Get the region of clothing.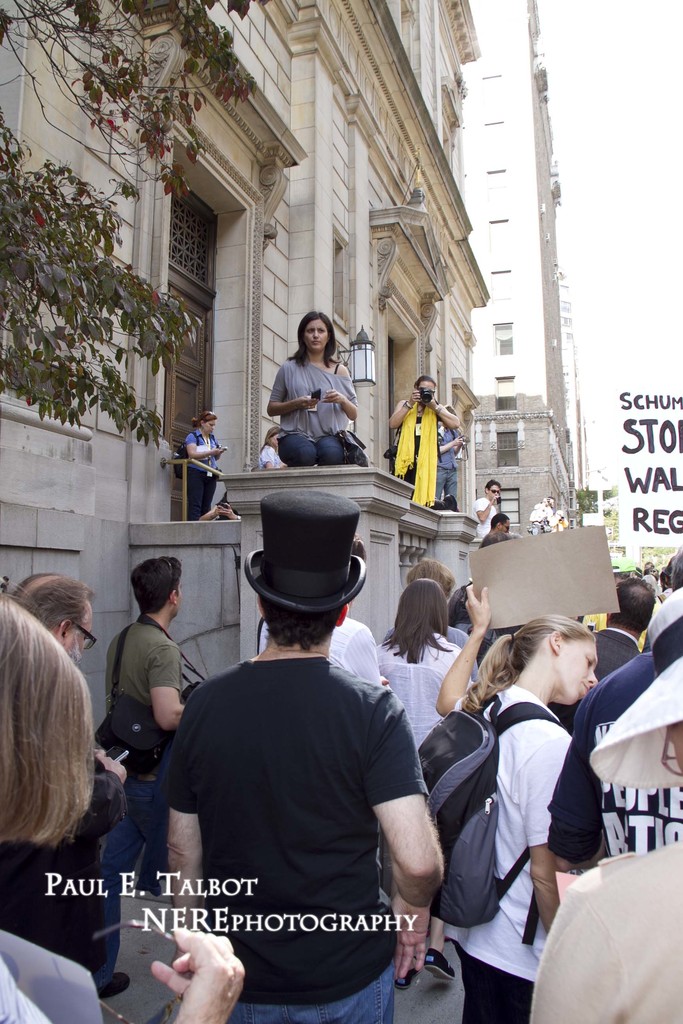
[183, 429, 225, 520].
